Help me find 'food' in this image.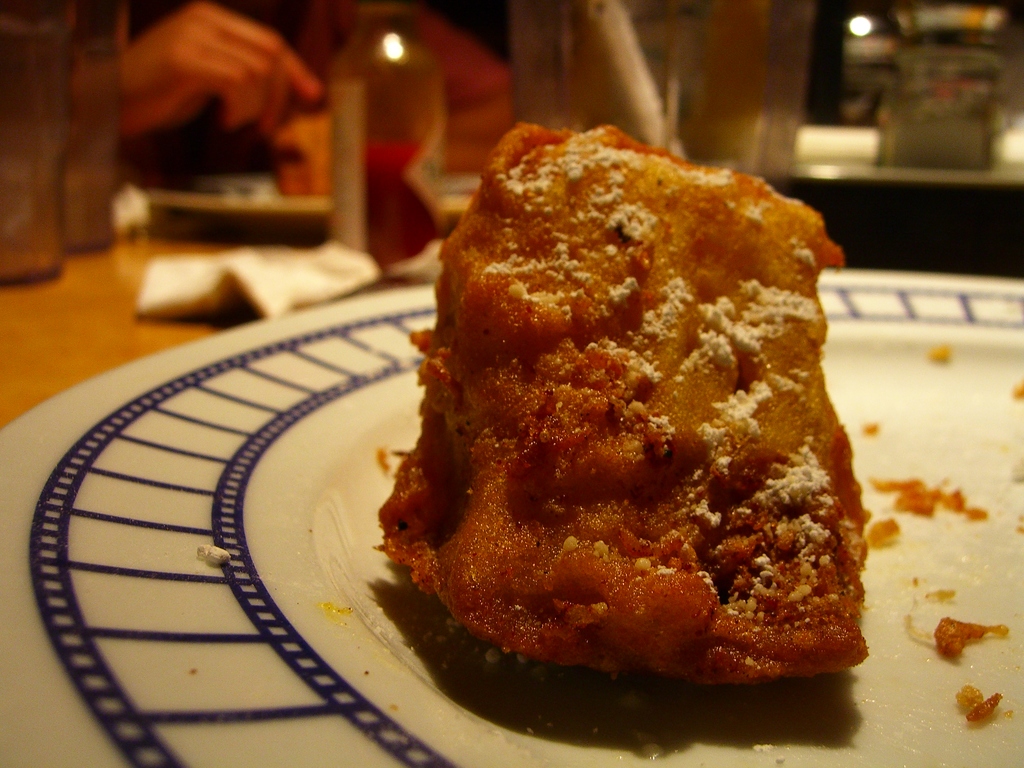
Found it: region(374, 128, 860, 712).
